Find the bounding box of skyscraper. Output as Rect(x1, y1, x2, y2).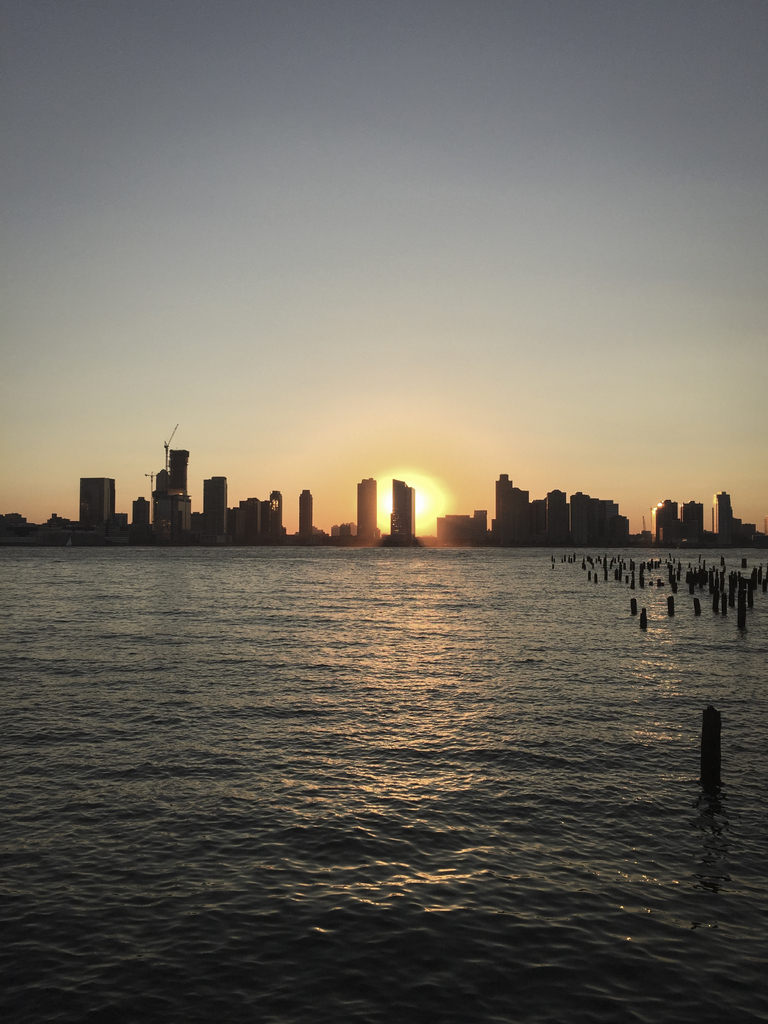
Rect(127, 490, 150, 530).
